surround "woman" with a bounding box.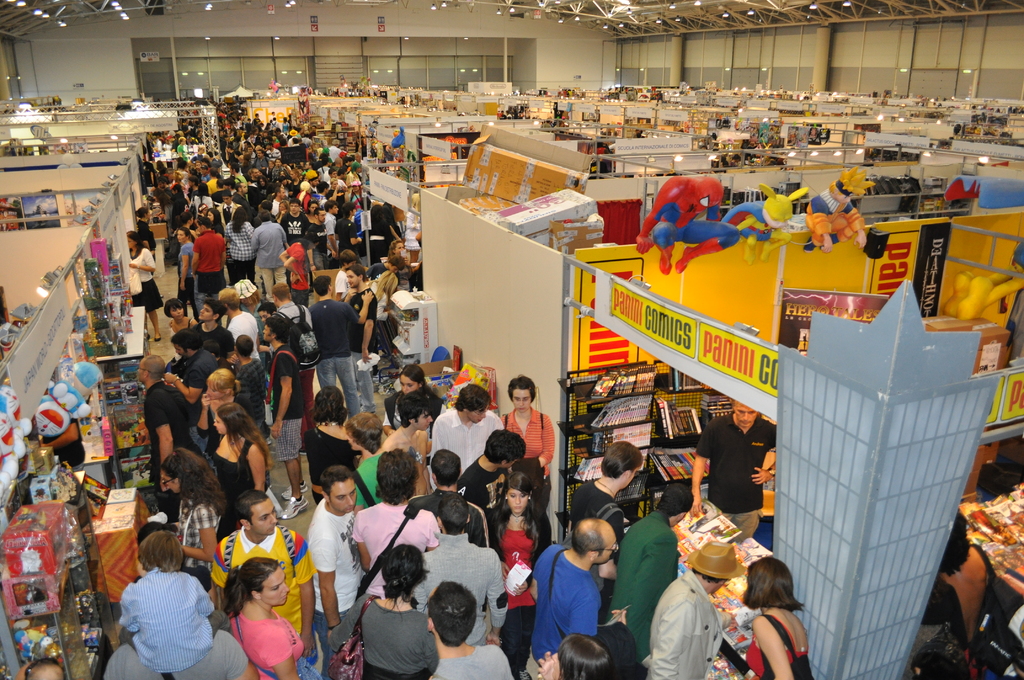
{"x1": 382, "y1": 363, "x2": 446, "y2": 462}.
